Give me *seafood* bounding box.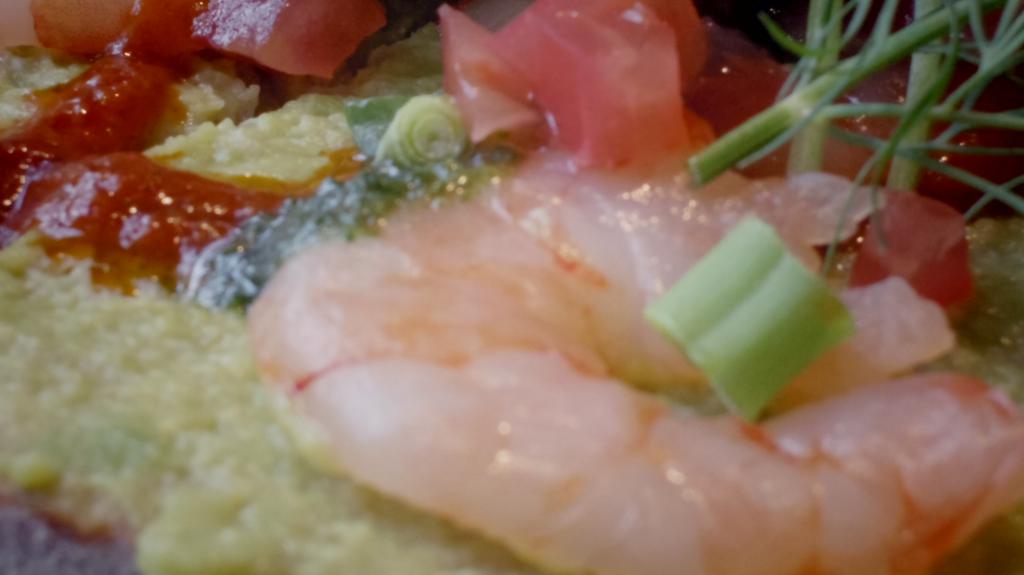
[245,145,1023,574].
